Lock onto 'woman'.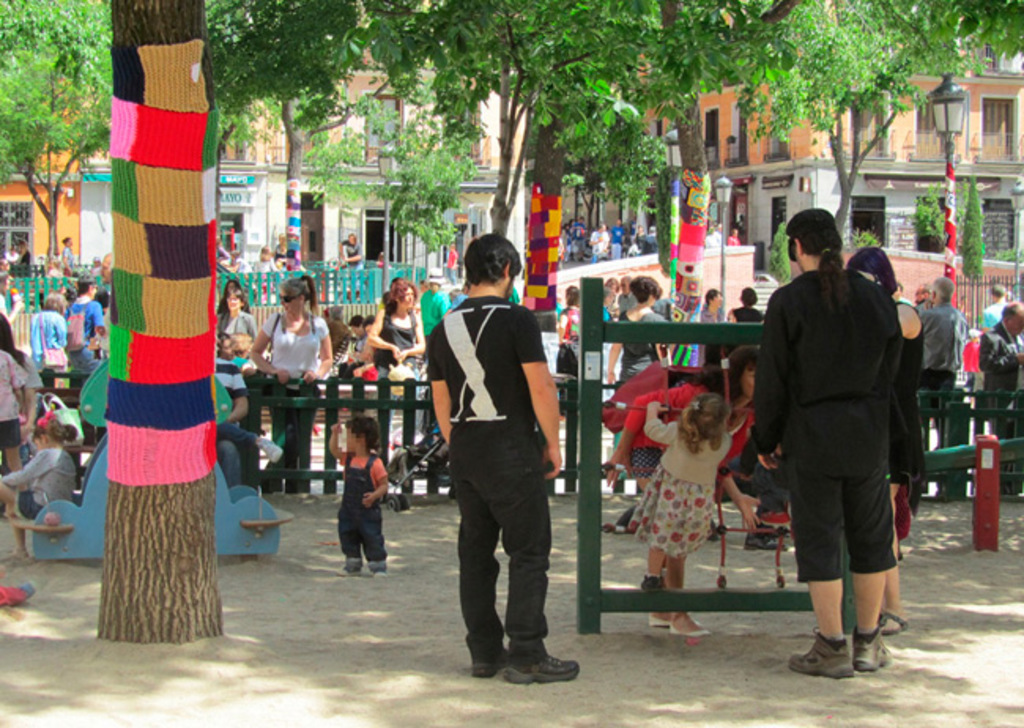
Locked: [219, 290, 257, 334].
